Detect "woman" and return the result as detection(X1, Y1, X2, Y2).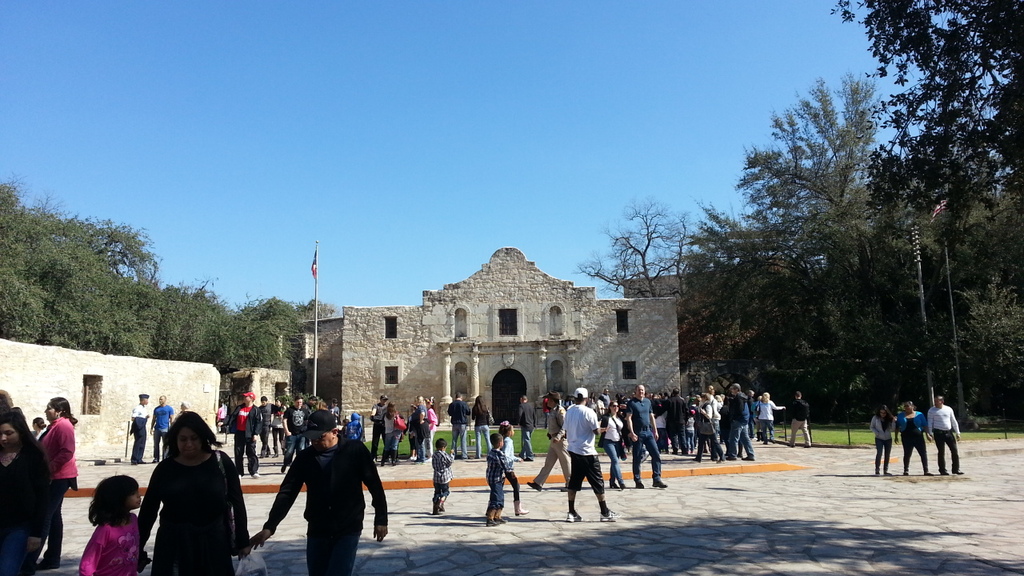
detection(138, 400, 226, 575).
